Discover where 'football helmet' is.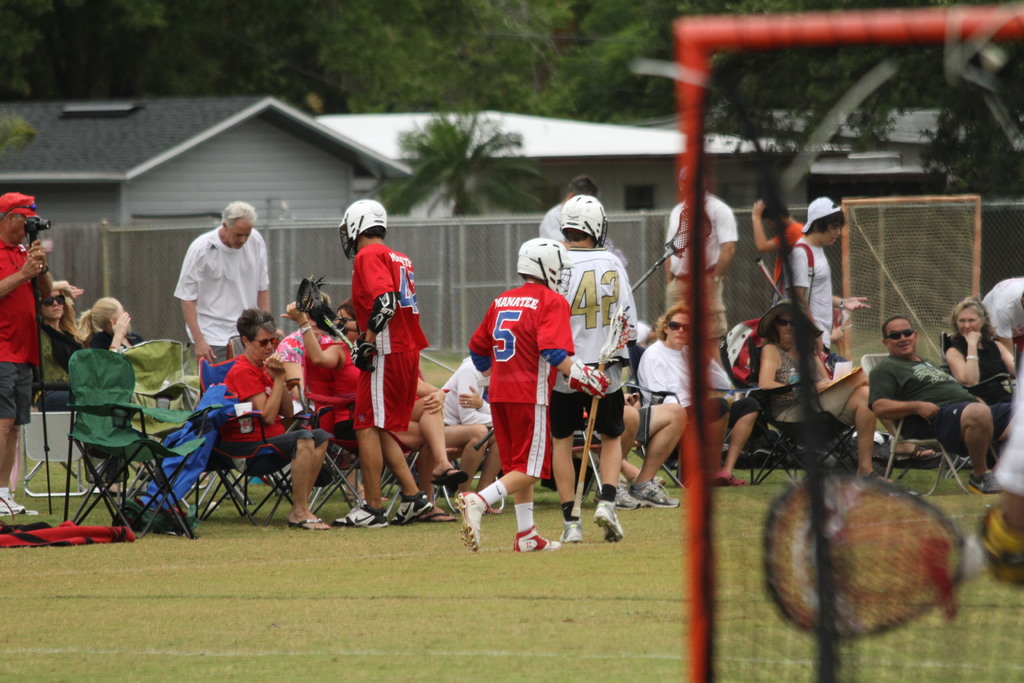
Discovered at <bbox>564, 197, 608, 247</bbox>.
